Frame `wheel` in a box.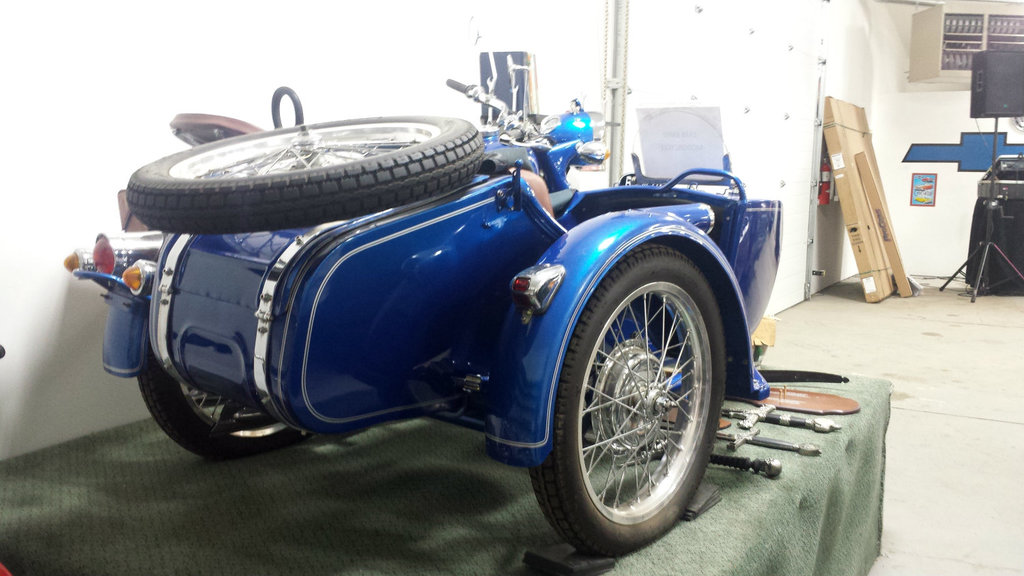
box(118, 118, 487, 239).
